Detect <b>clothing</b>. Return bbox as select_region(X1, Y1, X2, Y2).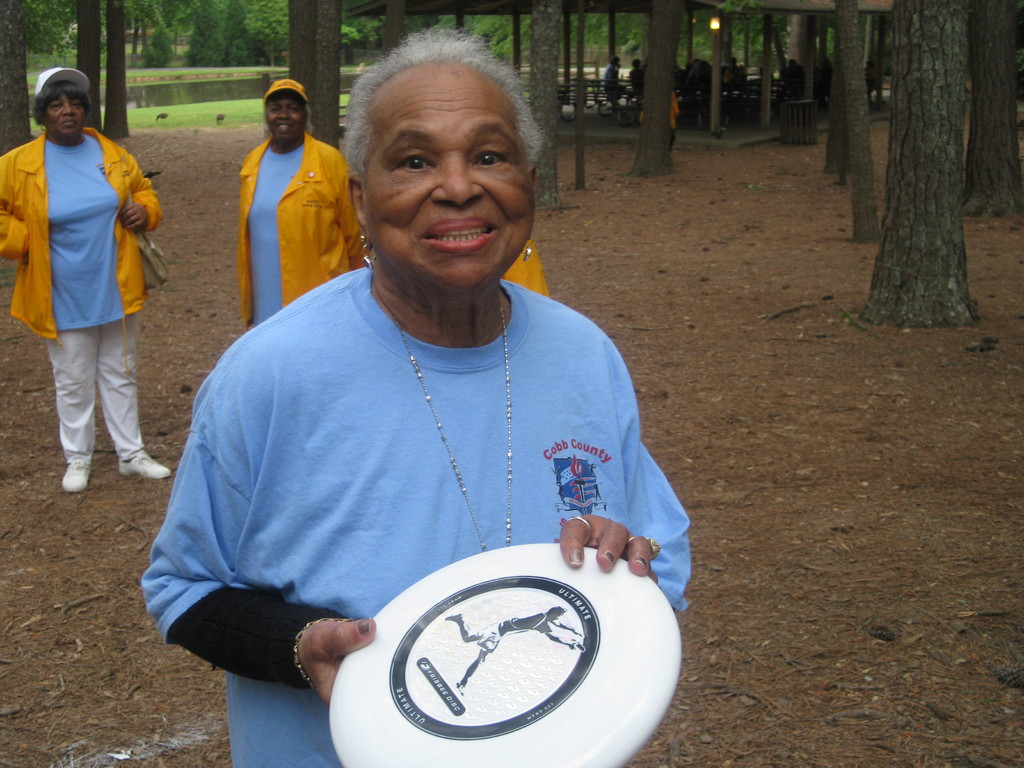
select_region(640, 91, 678, 152).
